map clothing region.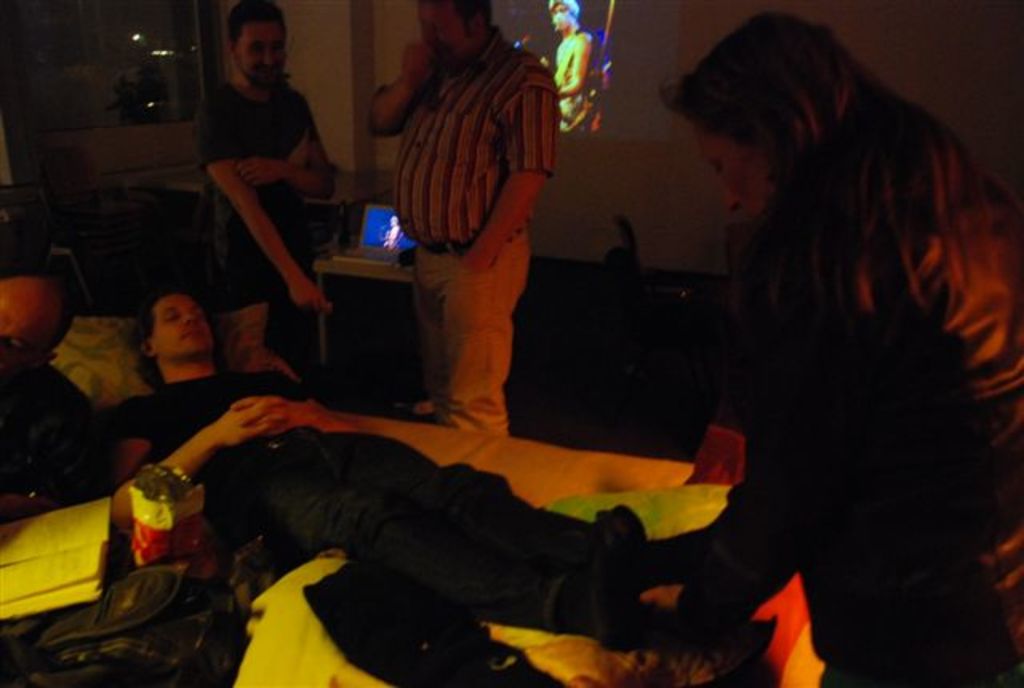
Mapped to select_region(669, 147, 1022, 686).
